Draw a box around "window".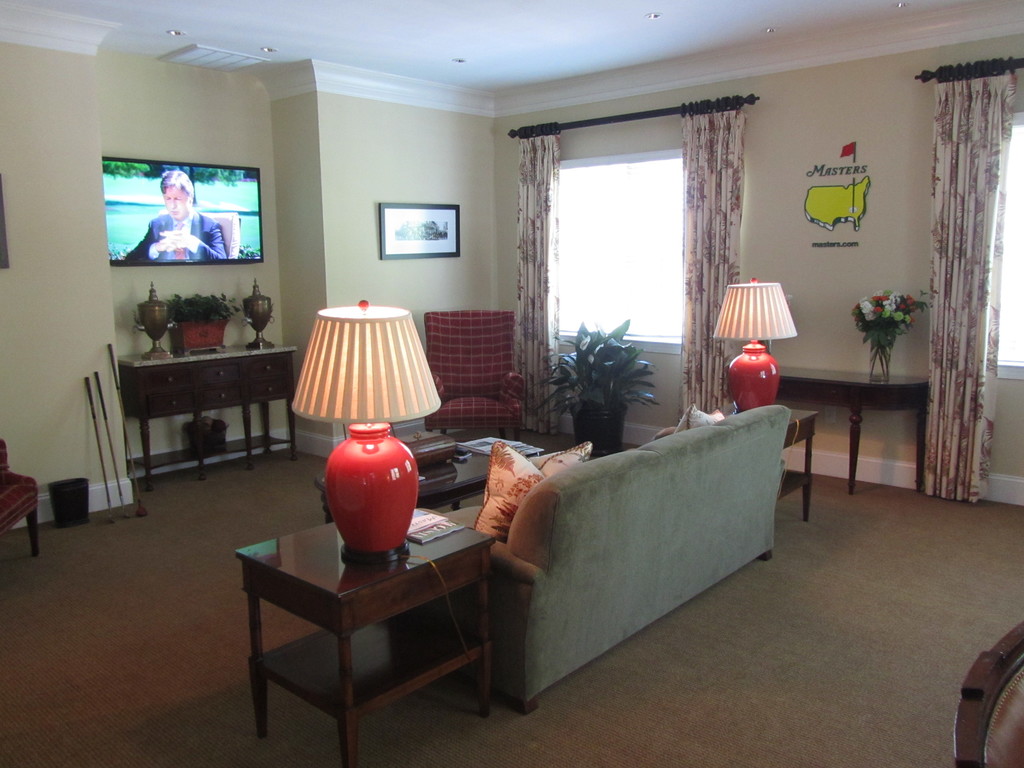
550:150:691:362.
